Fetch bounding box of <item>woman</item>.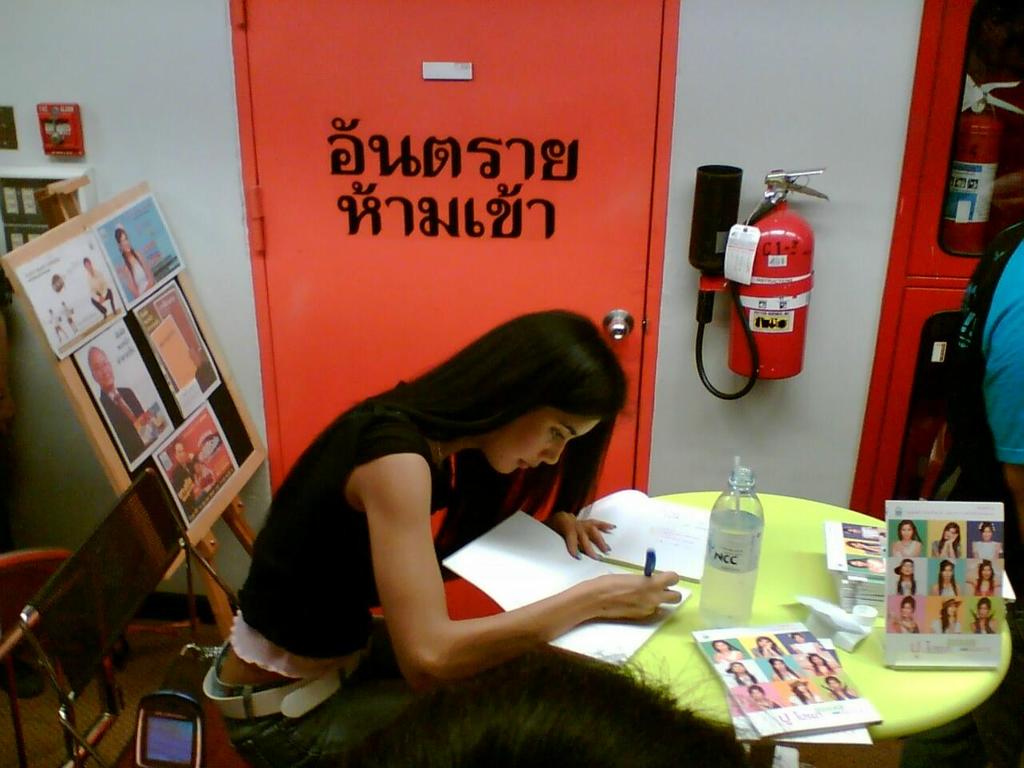
Bbox: {"x1": 927, "y1": 598, "x2": 958, "y2": 634}.
